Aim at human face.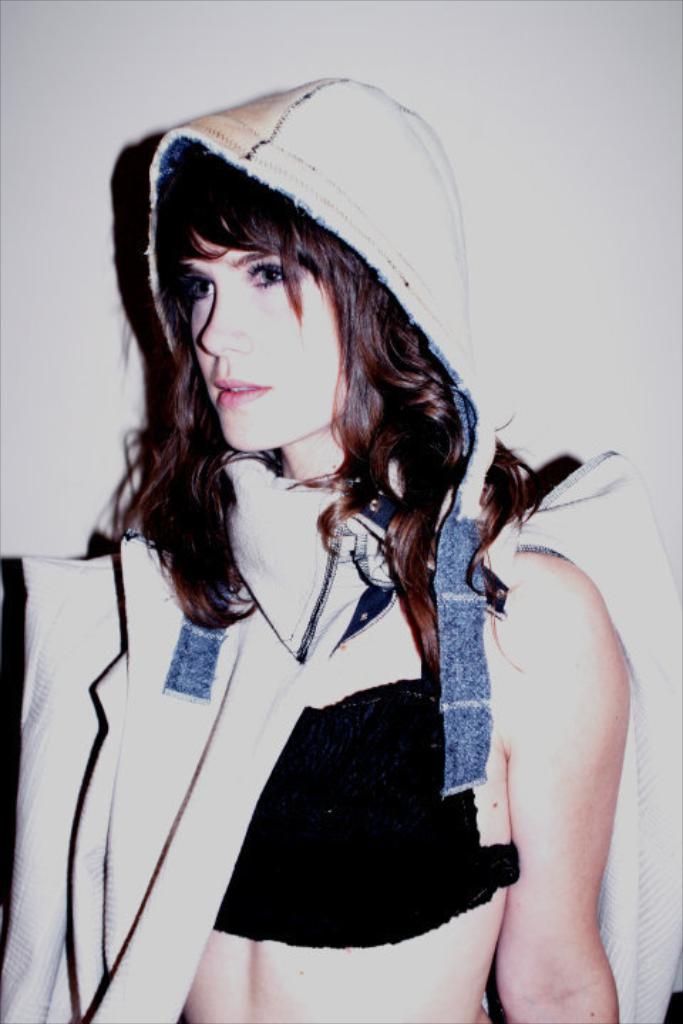
Aimed at locate(174, 220, 336, 457).
